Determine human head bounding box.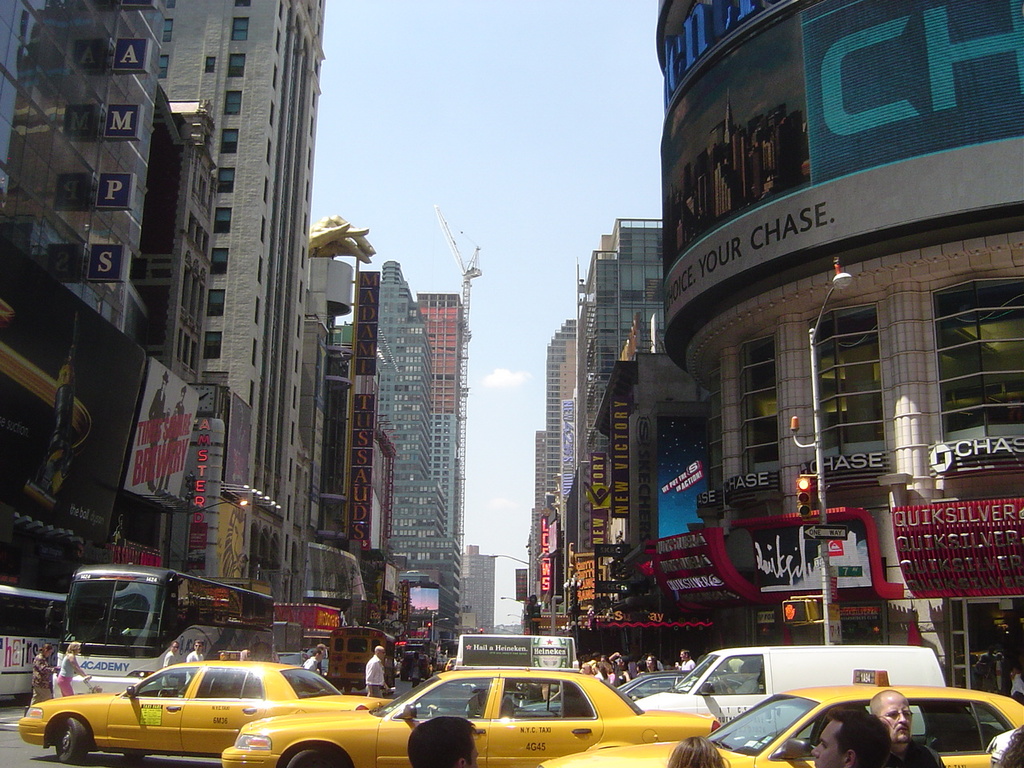
Determined: box(314, 647, 323, 662).
